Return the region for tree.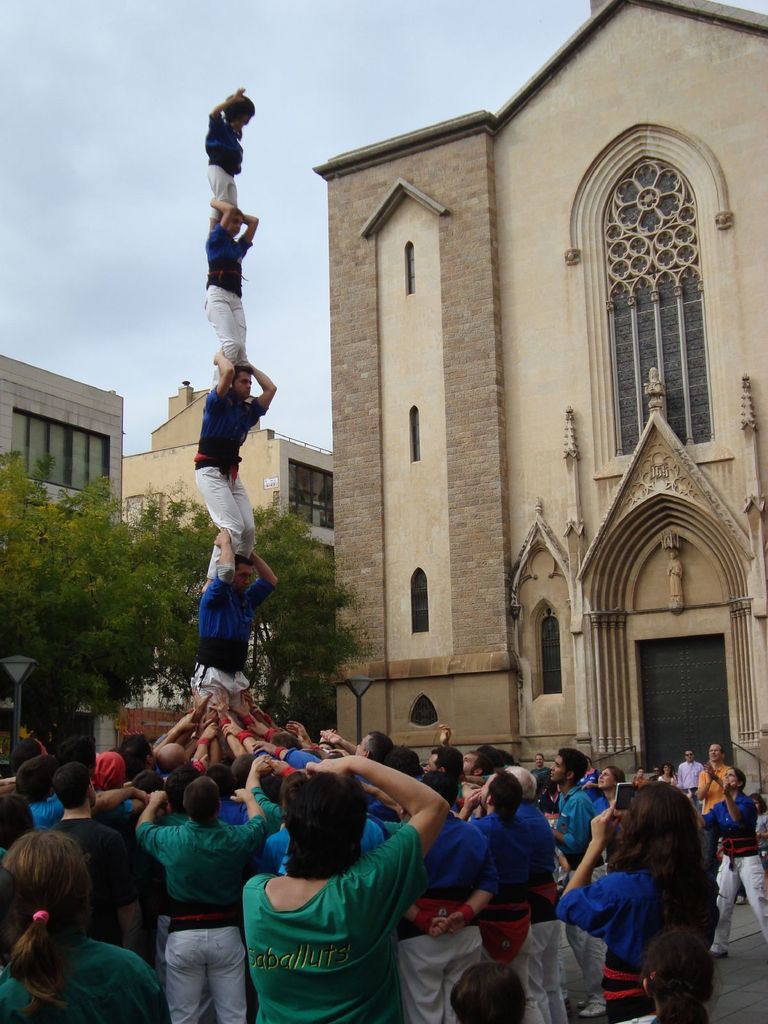
(164, 503, 365, 739).
